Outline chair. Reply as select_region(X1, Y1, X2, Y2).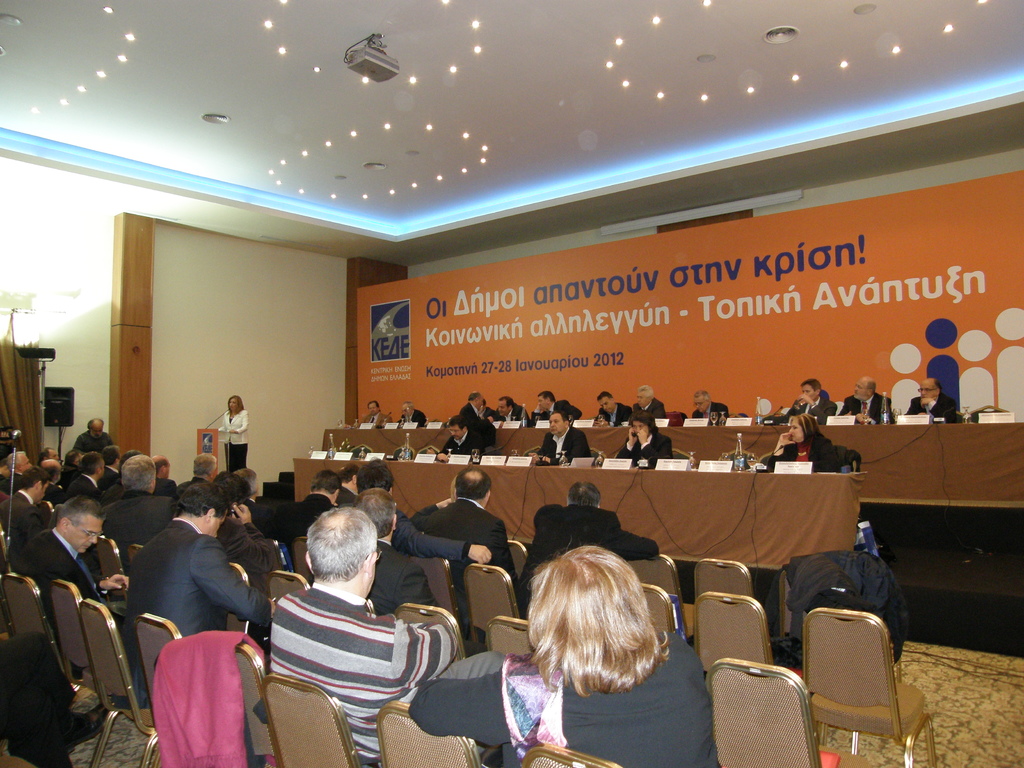
select_region(970, 404, 1010, 422).
